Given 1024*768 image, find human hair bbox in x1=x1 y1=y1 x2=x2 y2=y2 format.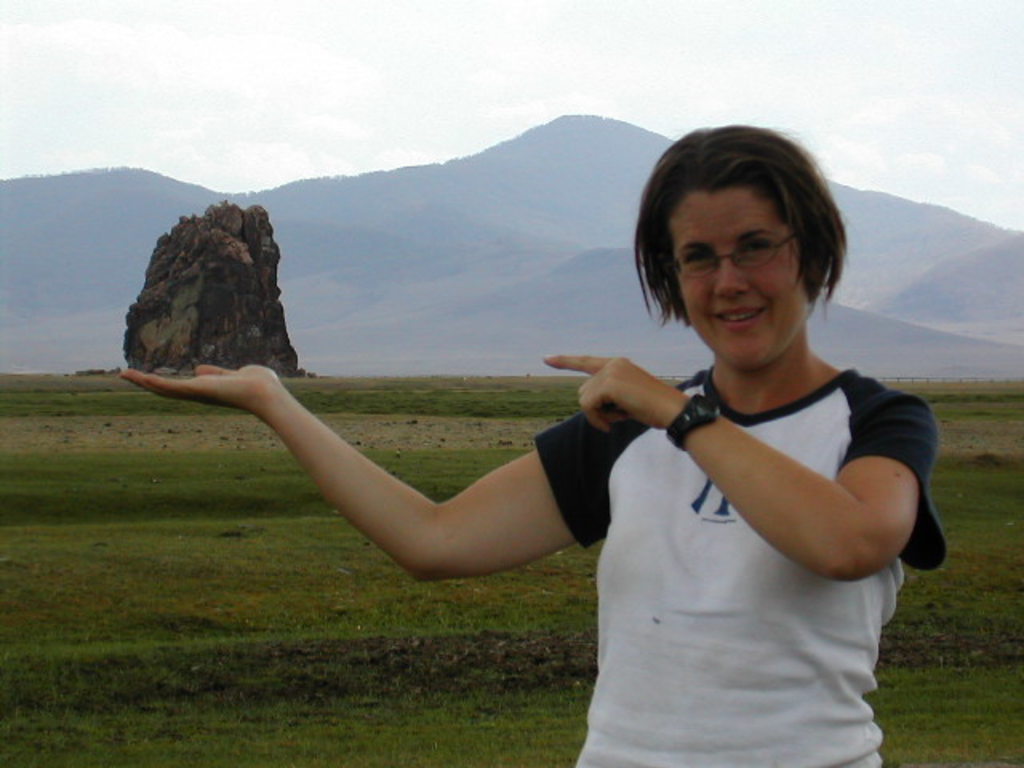
x1=645 y1=122 x2=843 y2=349.
